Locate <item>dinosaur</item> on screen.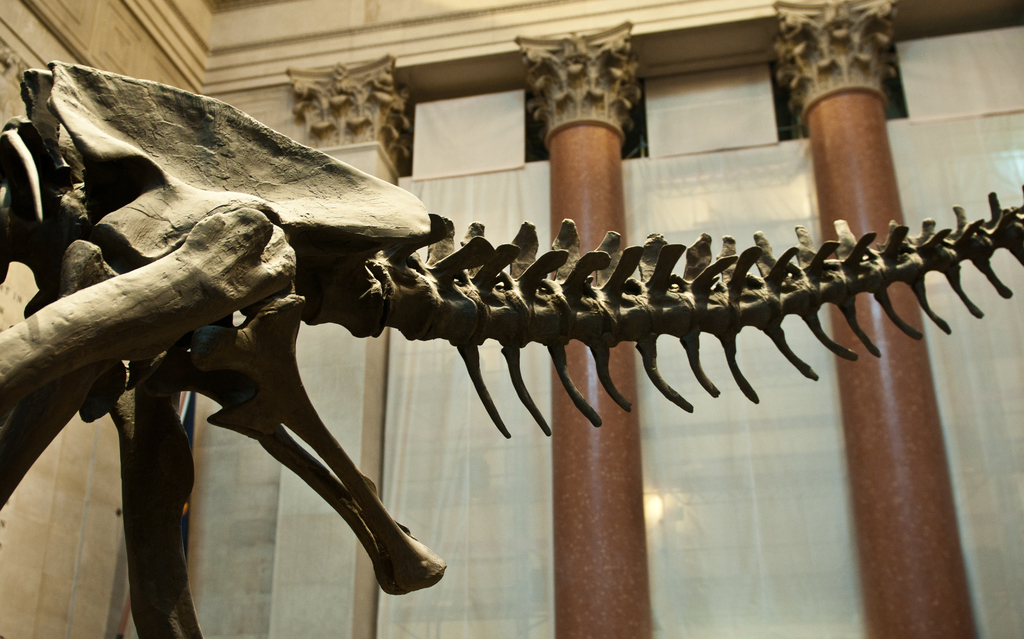
On screen at detection(0, 57, 1023, 638).
